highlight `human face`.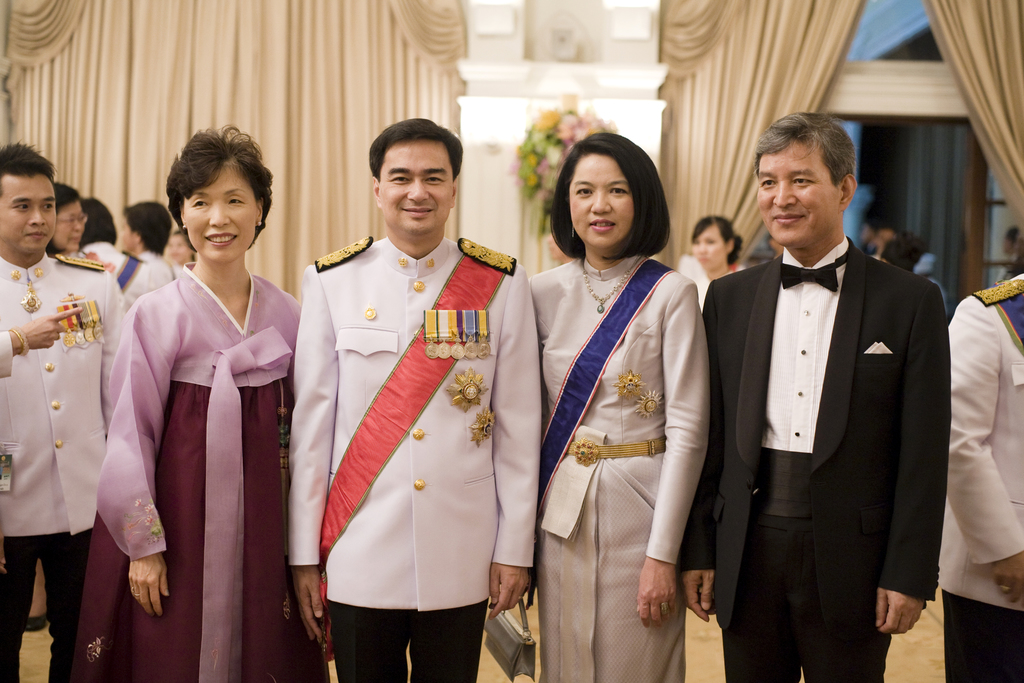
Highlighted region: <bbox>180, 160, 255, 264</bbox>.
